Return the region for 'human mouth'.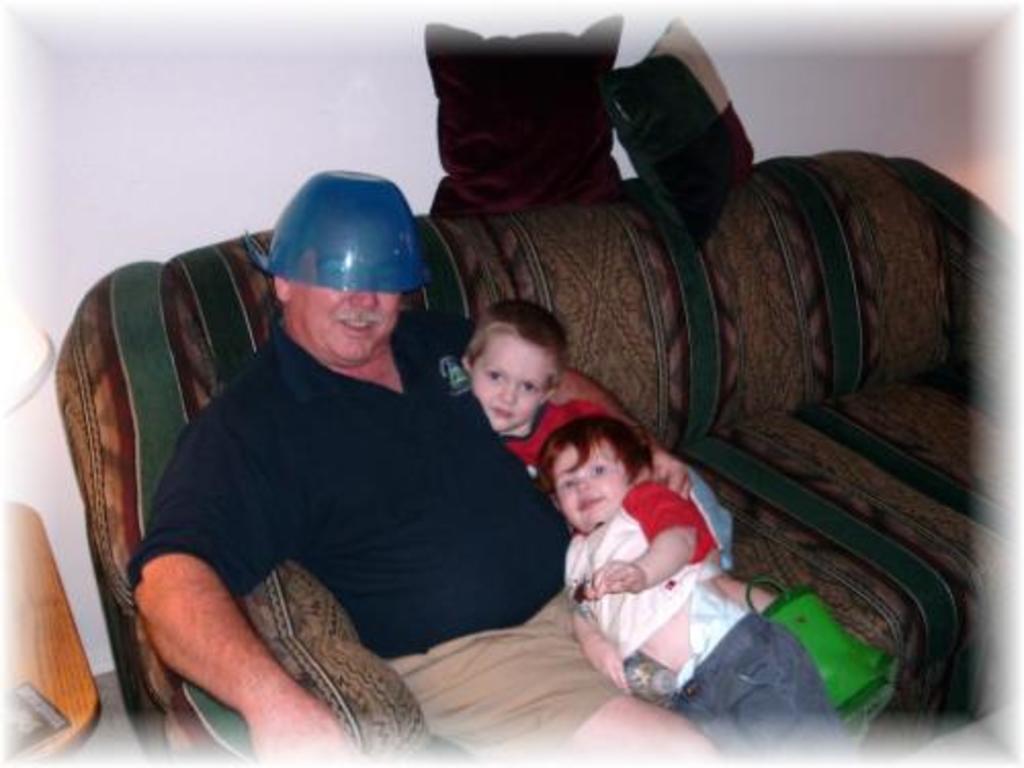
{"x1": 496, "y1": 408, "x2": 514, "y2": 420}.
